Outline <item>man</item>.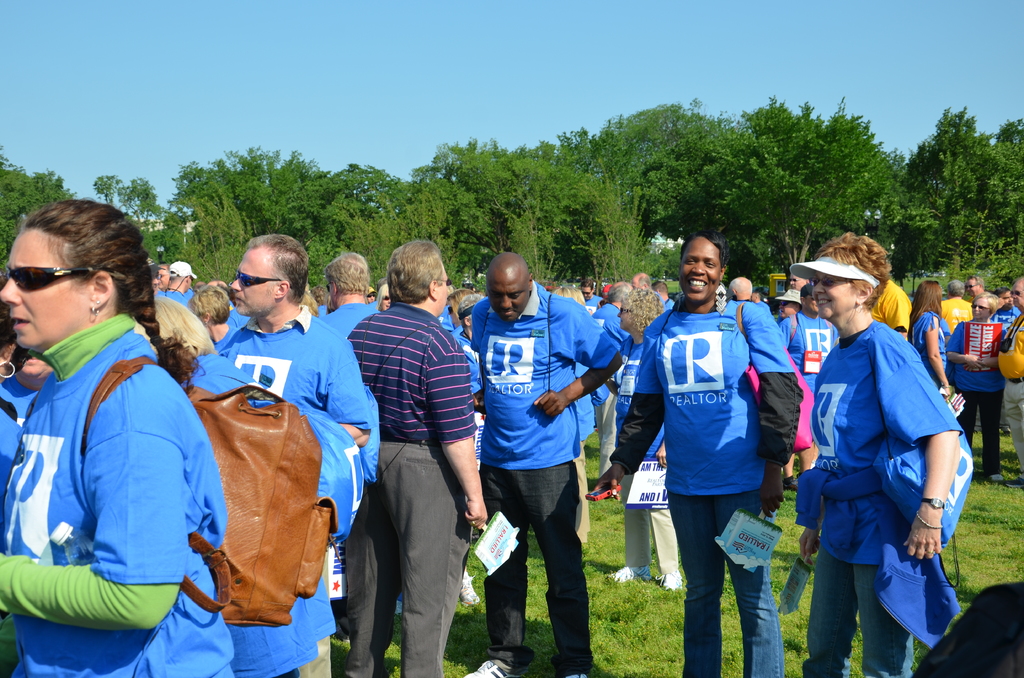
Outline: {"x1": 166, "y1": 260, "x2": 195, "y2": 309}.
